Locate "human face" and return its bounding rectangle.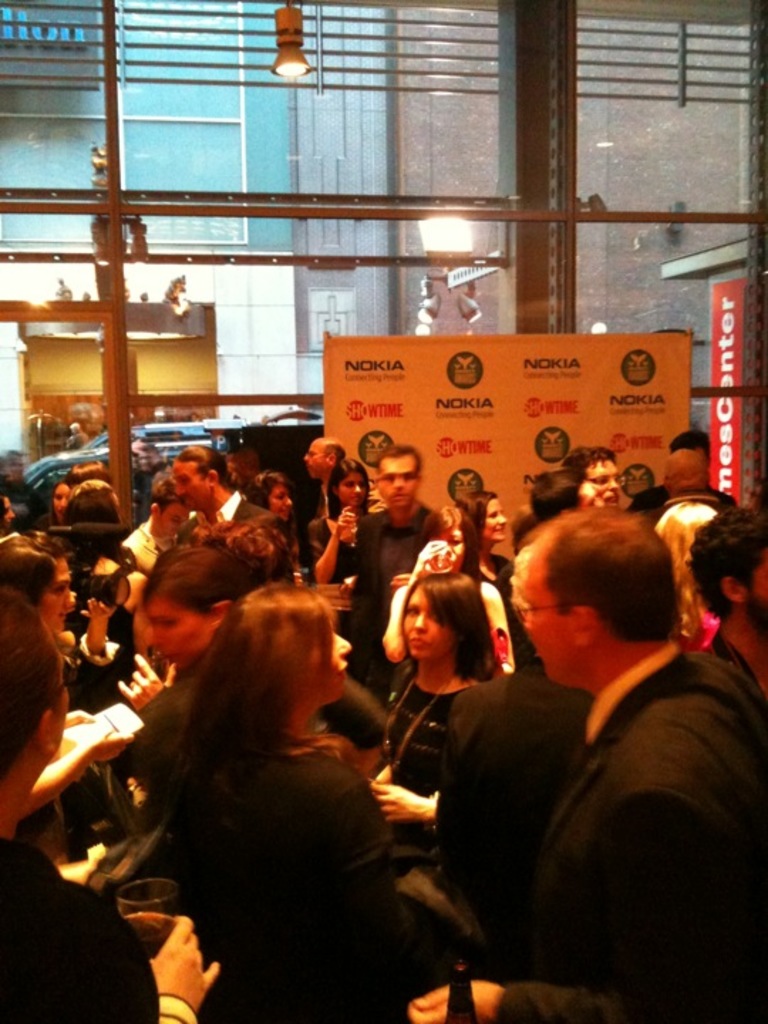
523:546:575:686.
